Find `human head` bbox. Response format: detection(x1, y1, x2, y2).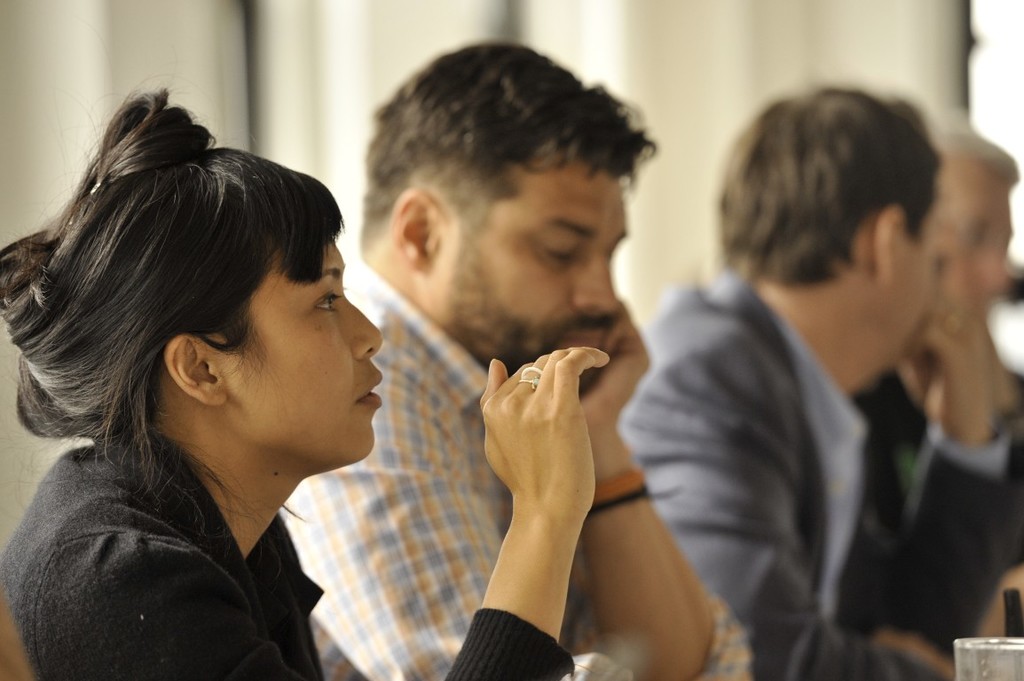
detection(363, 43, 626, 393).
